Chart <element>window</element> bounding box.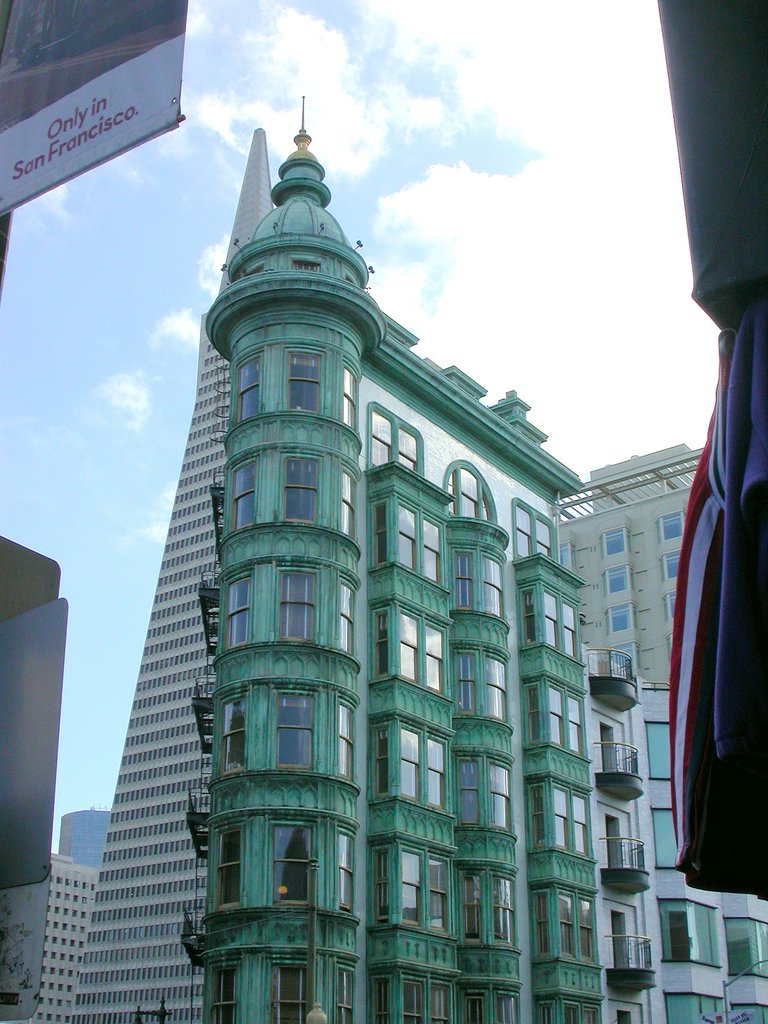
Charted: <region>370, 846, 391, 925</region>.
